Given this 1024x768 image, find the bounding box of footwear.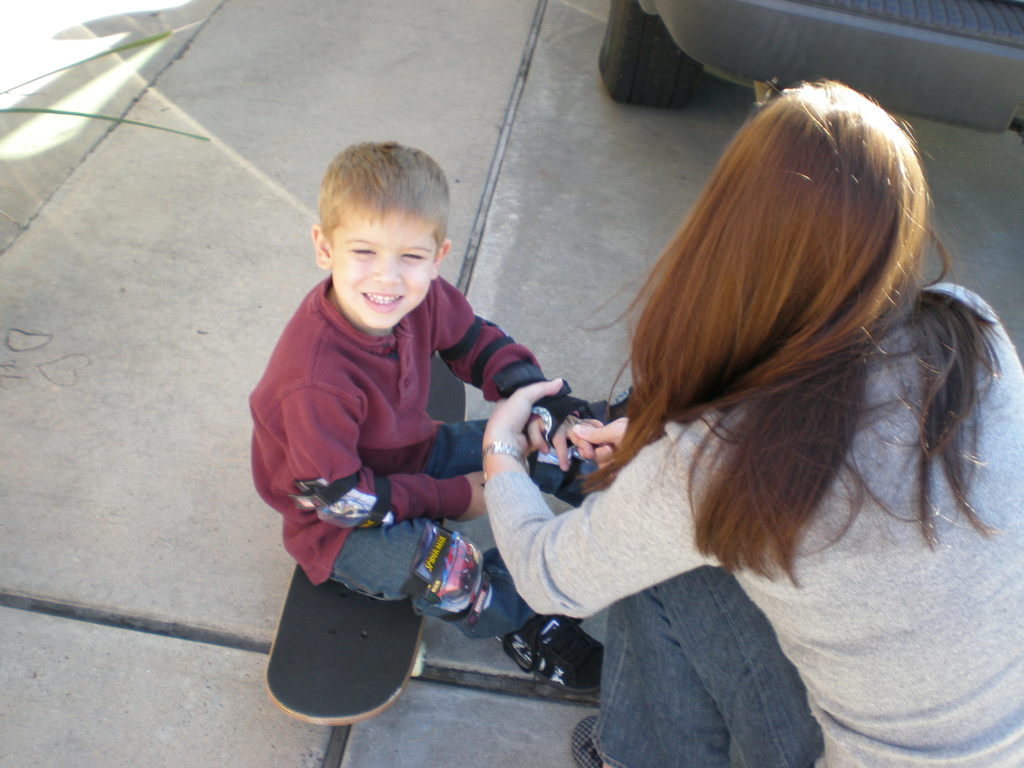
bbox(493, 607, 609, 692).
